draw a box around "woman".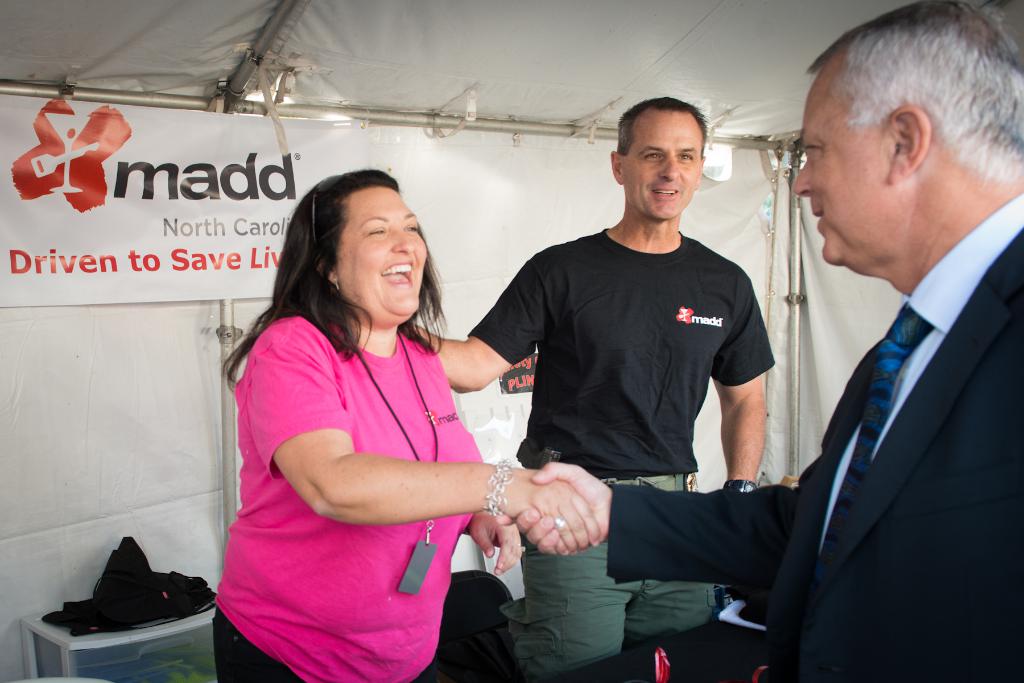
bbox(222, 170, 532, 682).
